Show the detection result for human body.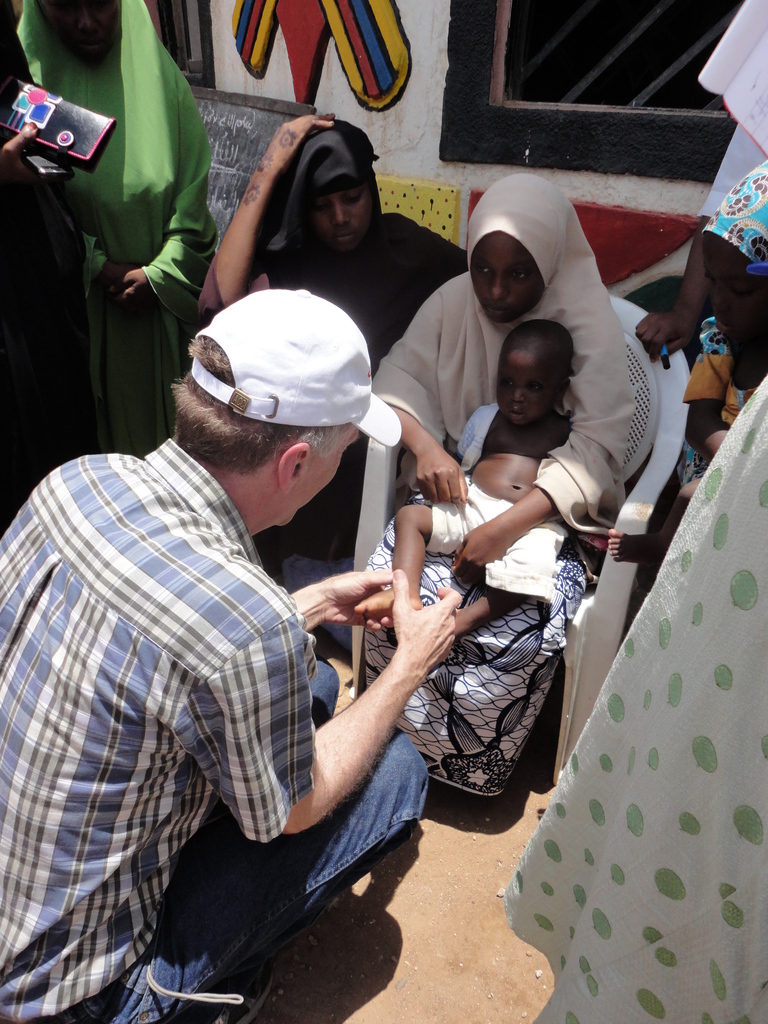
bbox(670, 323, 765, 511).
